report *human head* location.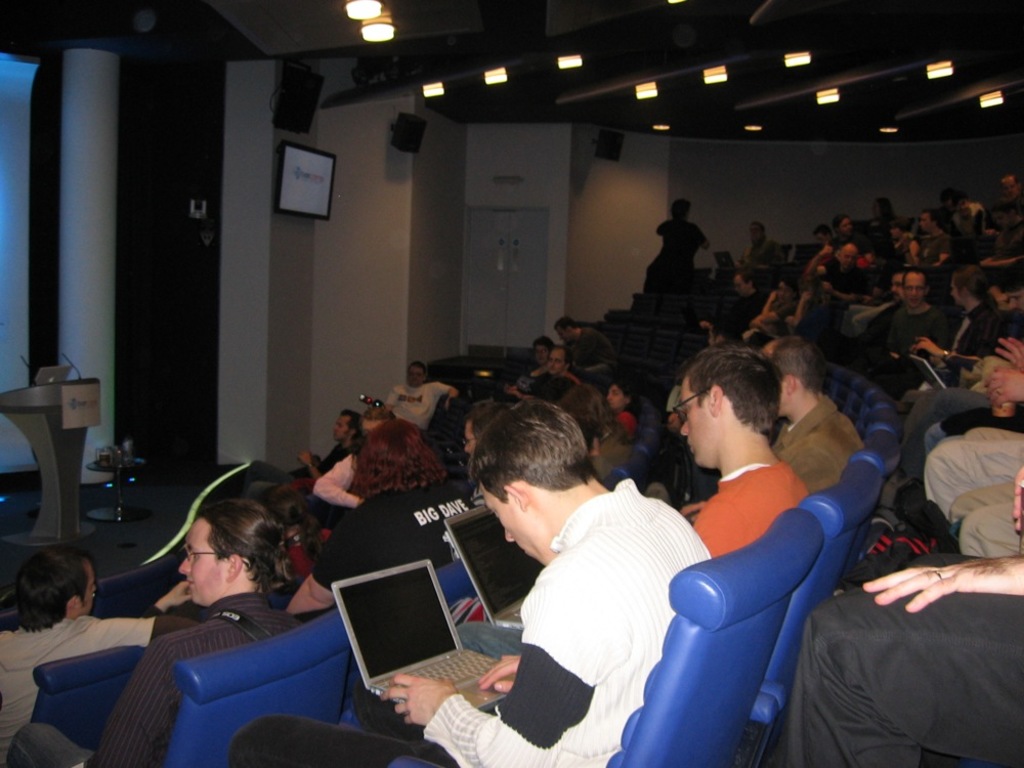
Report: bbox(473, 398, 591, 555).
